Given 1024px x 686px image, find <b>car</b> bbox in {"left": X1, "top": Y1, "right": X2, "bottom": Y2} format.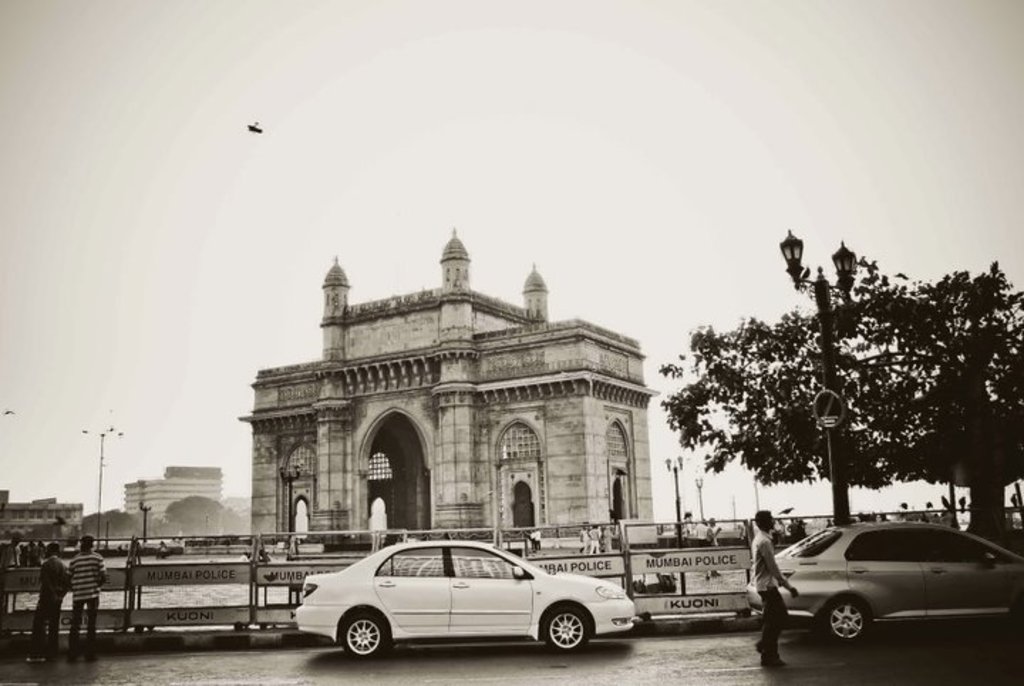
{"left": 741, "top": 510, "right": 1023, "bottom": 643}.
